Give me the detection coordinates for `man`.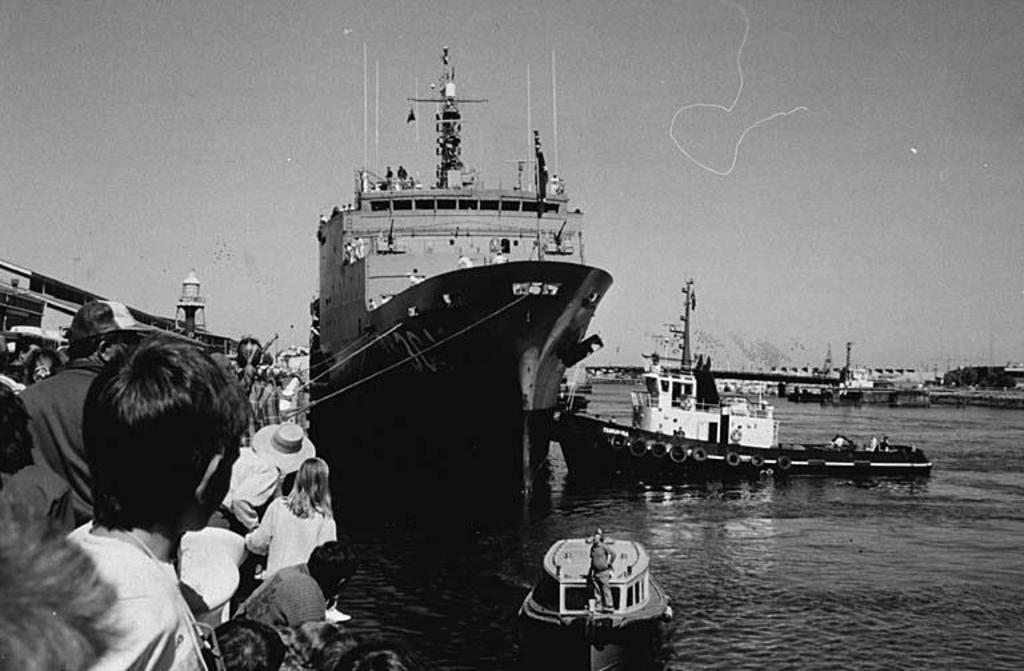
rect(23, 332, 309, 631).
